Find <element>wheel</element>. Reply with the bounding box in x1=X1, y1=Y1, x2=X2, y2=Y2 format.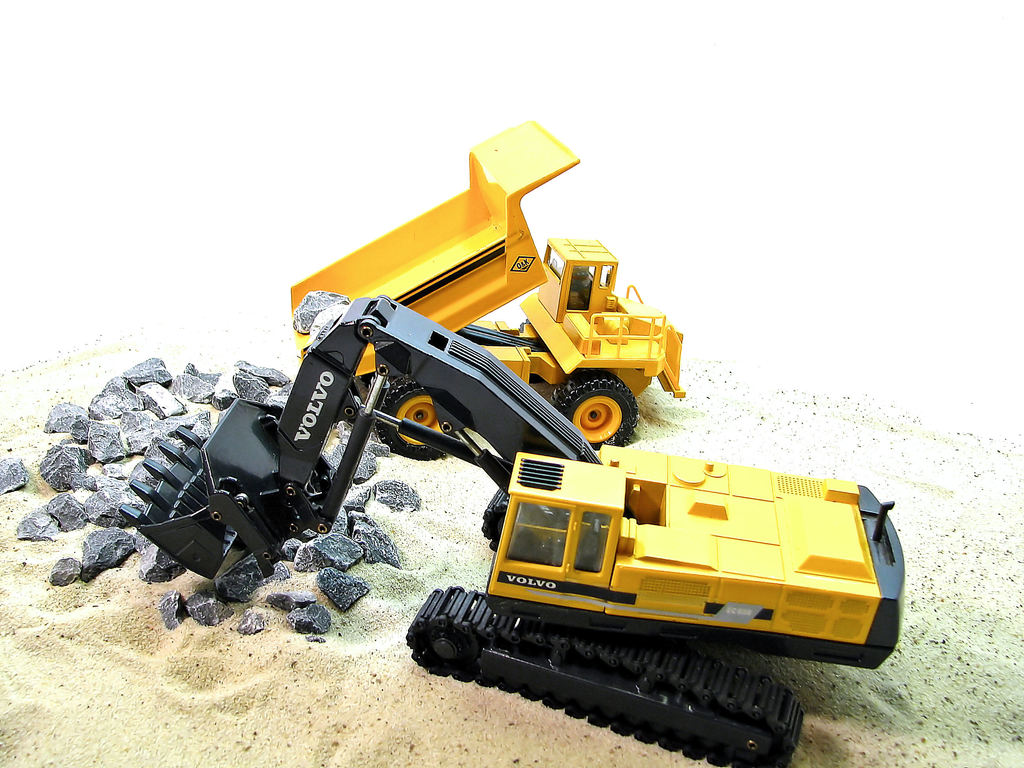
x1=378, y1=378, x2=458, y2=458.
